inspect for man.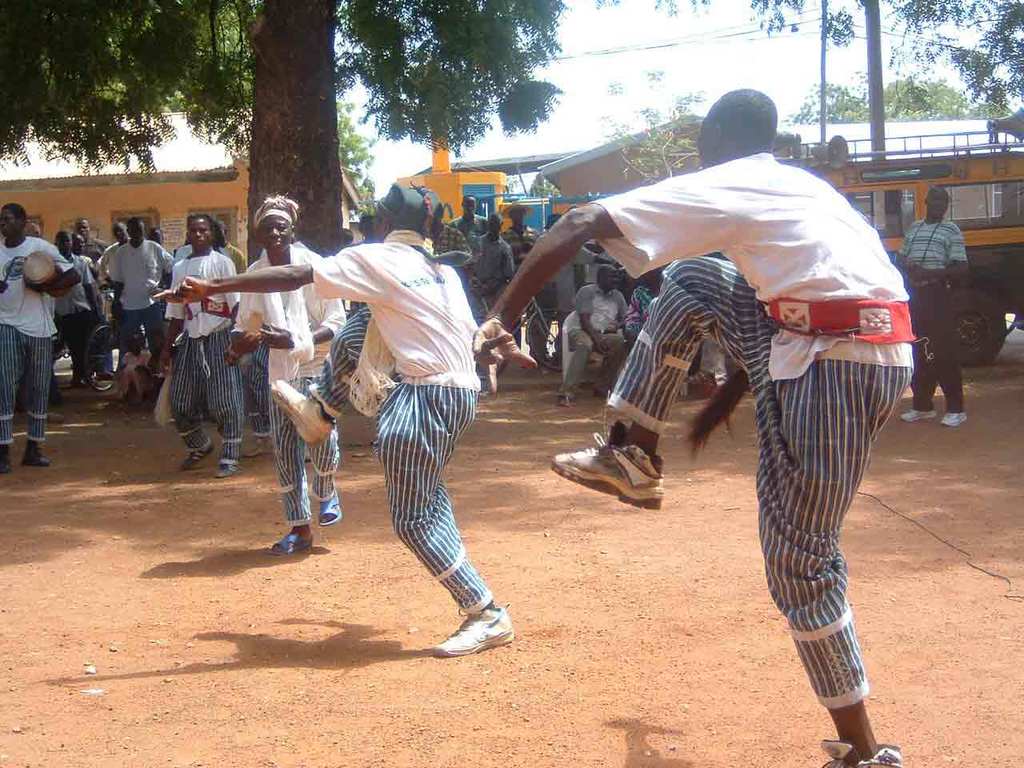
Inspection: [893,190,978,436].
